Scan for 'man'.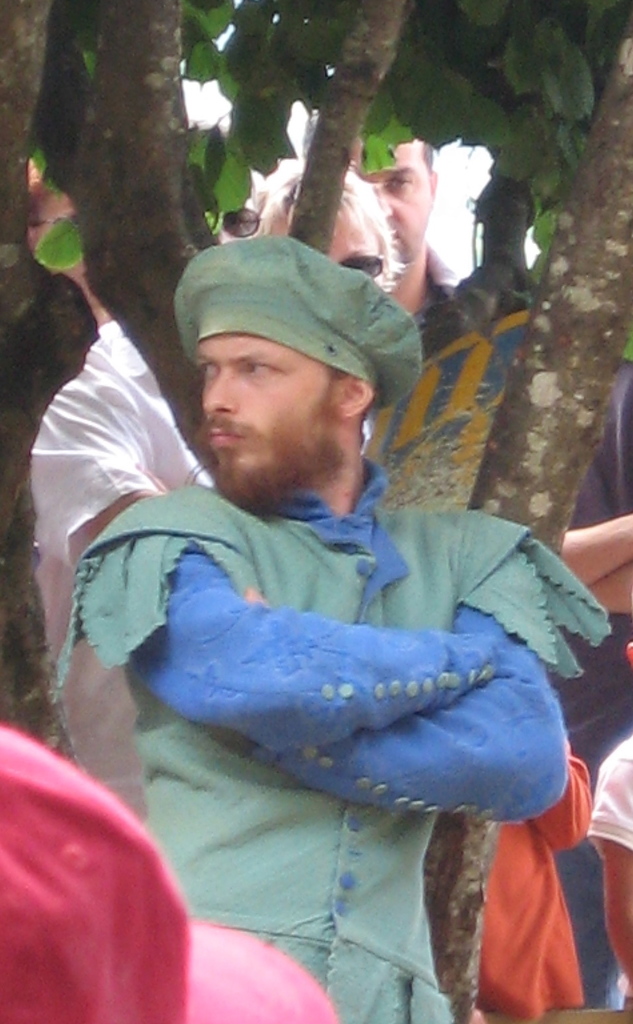
Scan result: box(18, 154, 404, 853).
